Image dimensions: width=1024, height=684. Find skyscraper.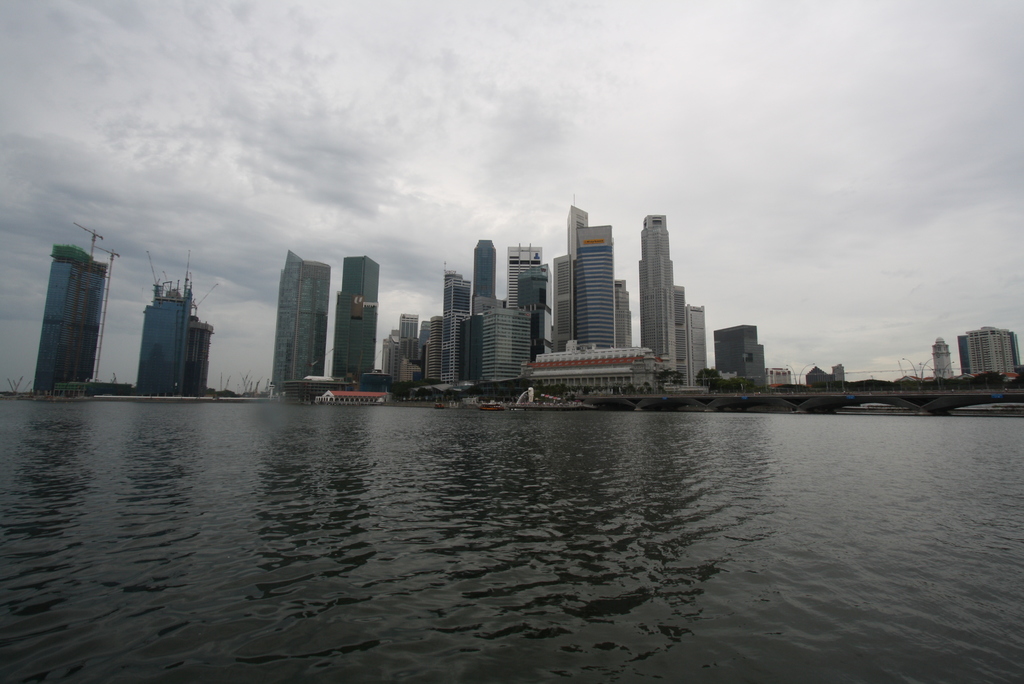
detection(692, 302, 707, 380).
